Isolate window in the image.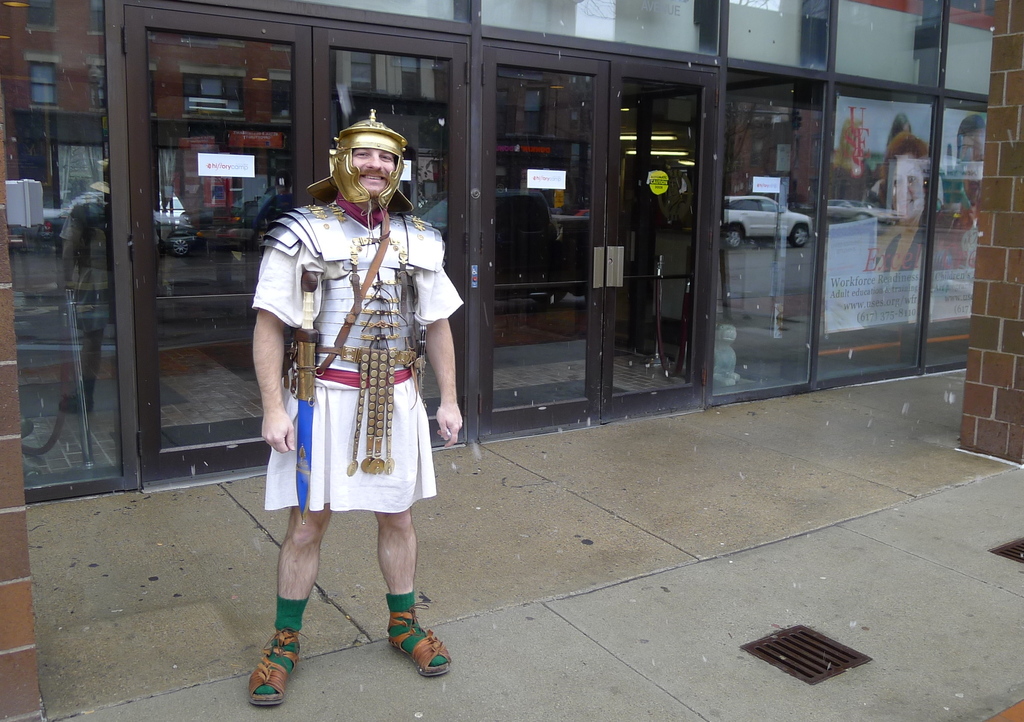
Isolated region: pyautogui.locateOnScreen(762, 201, 779, 211).
